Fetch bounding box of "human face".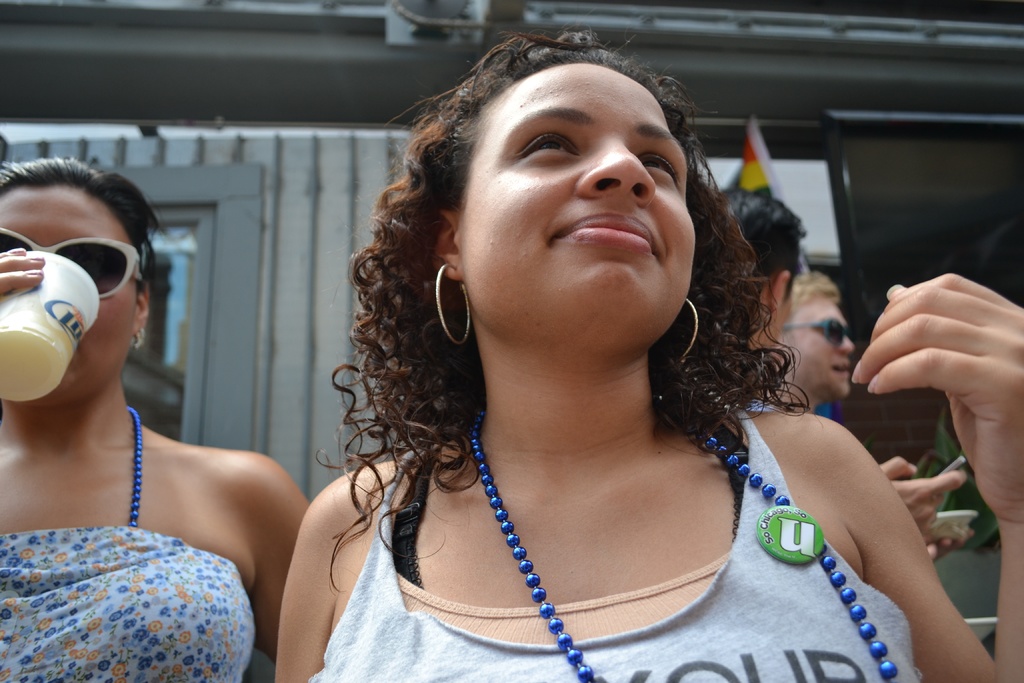
Bbox: bbox=[785, 293, 856, 399].
